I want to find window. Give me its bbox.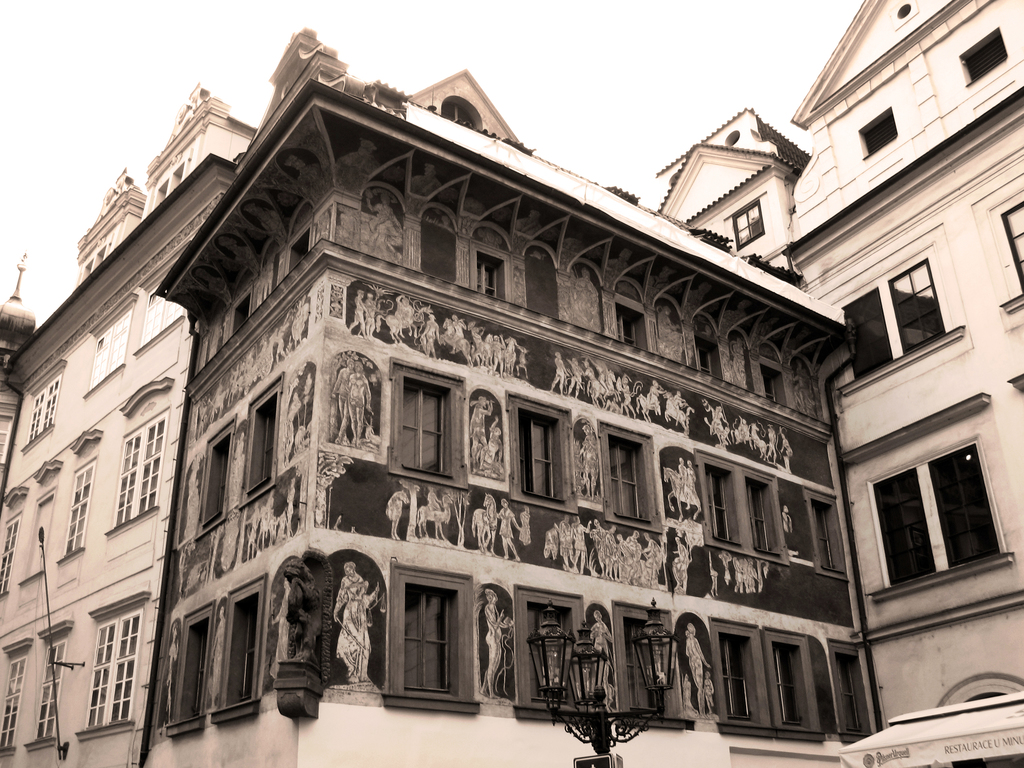
pyautogui.locateOnScreen(713, 632, 755, 718).
